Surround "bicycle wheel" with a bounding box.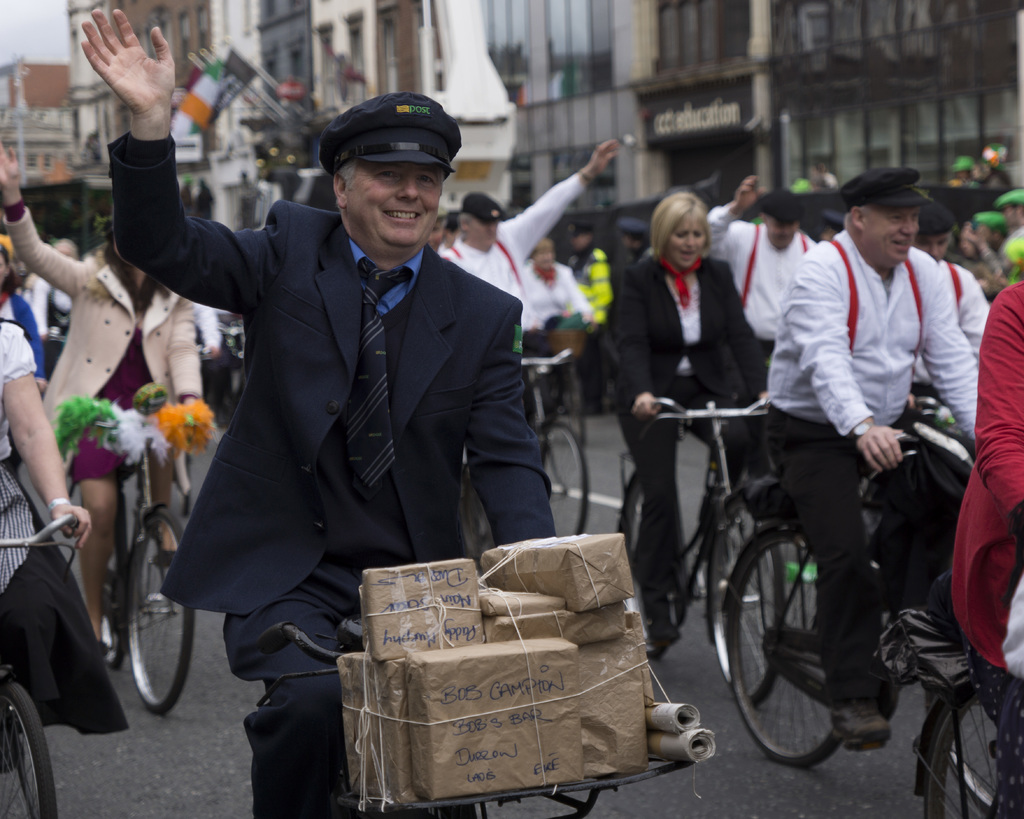
0 676 61 818.
